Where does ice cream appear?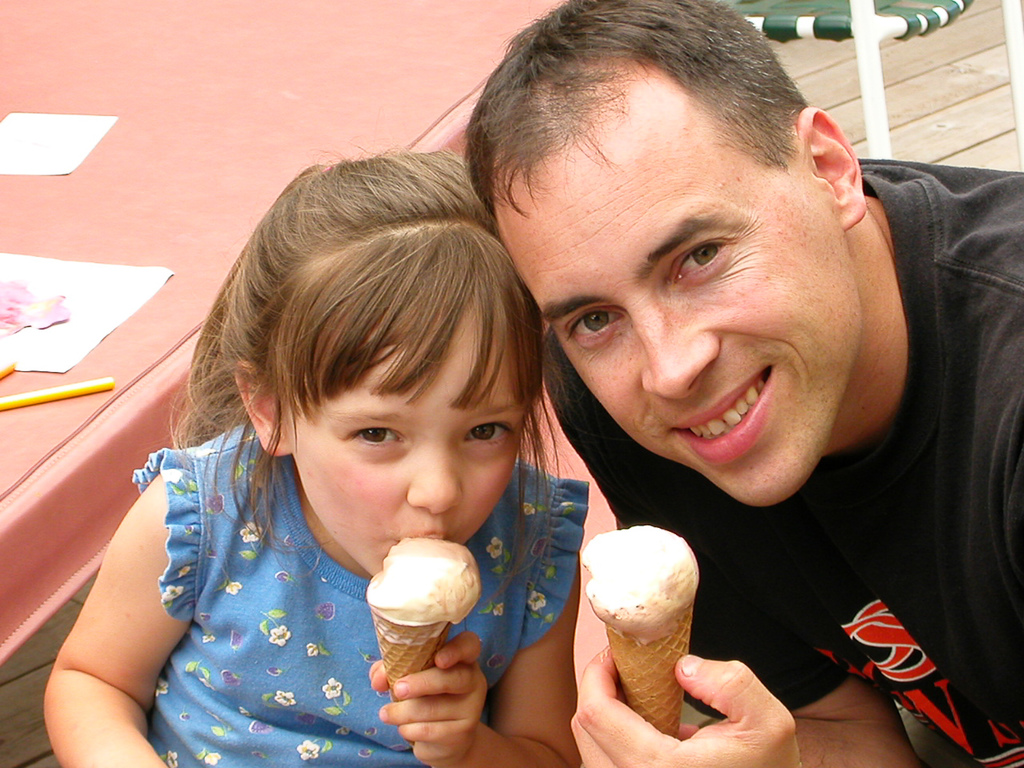
Appears at x1=578 y1=522 x2=702 y2=661.
